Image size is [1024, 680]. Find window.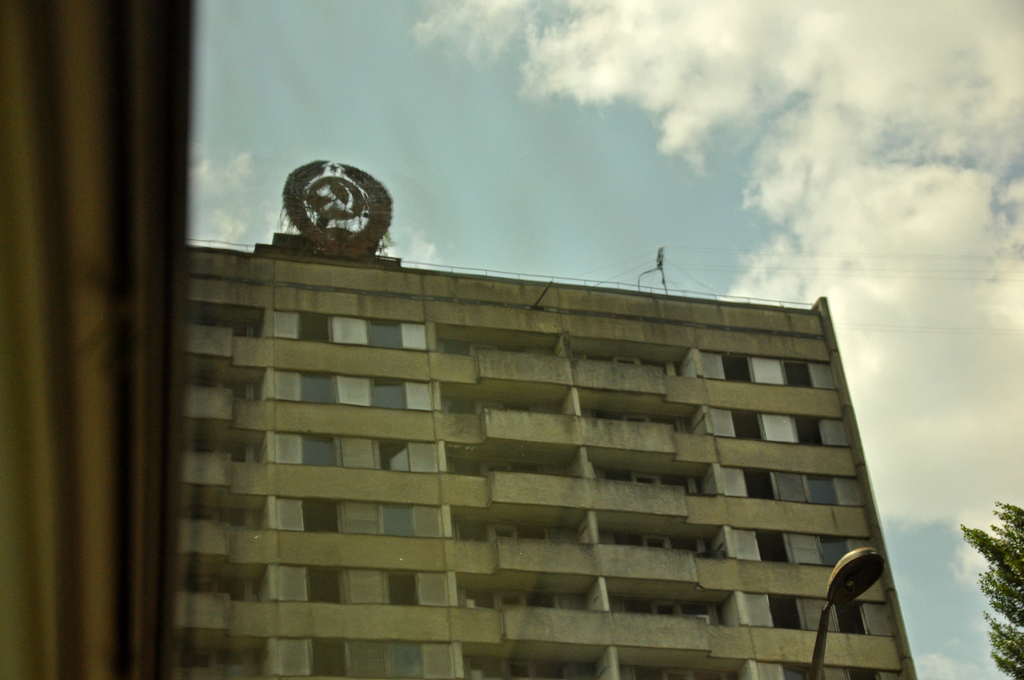
box=[728, 409, 769, 441].
